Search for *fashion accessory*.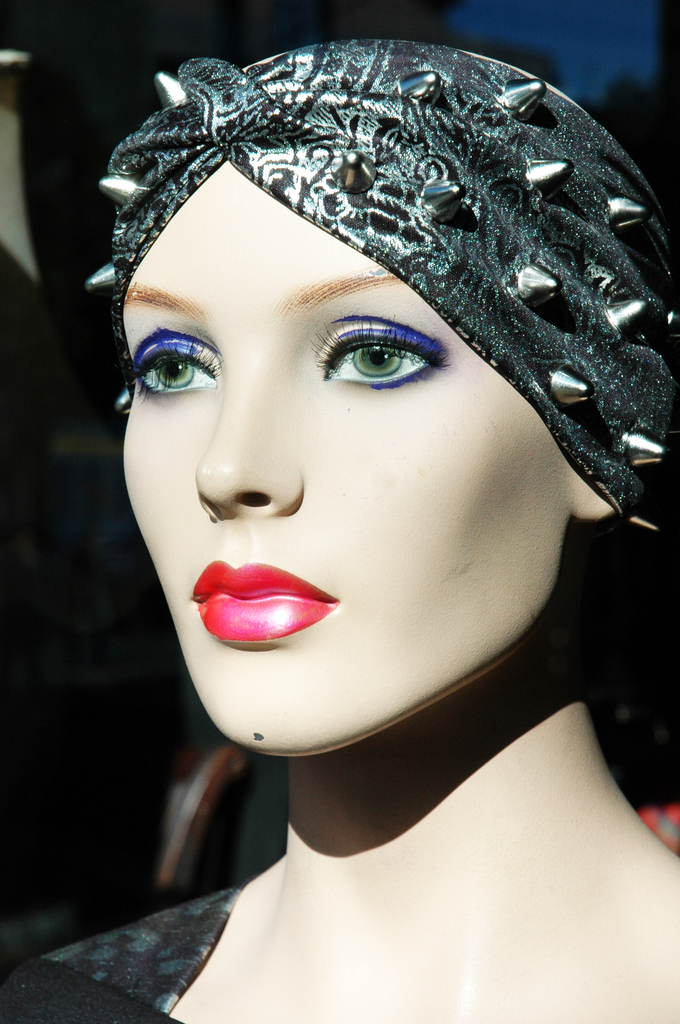
Found at 84 29 679 536.
